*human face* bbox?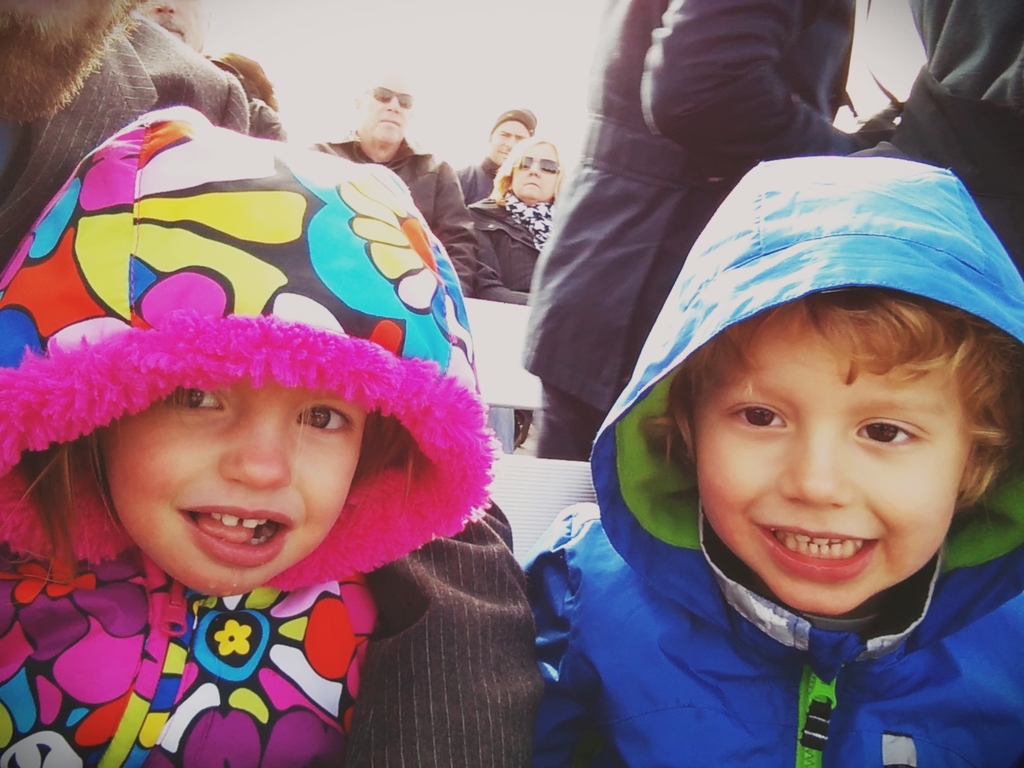
bbox(361, 72, 411, 139)
